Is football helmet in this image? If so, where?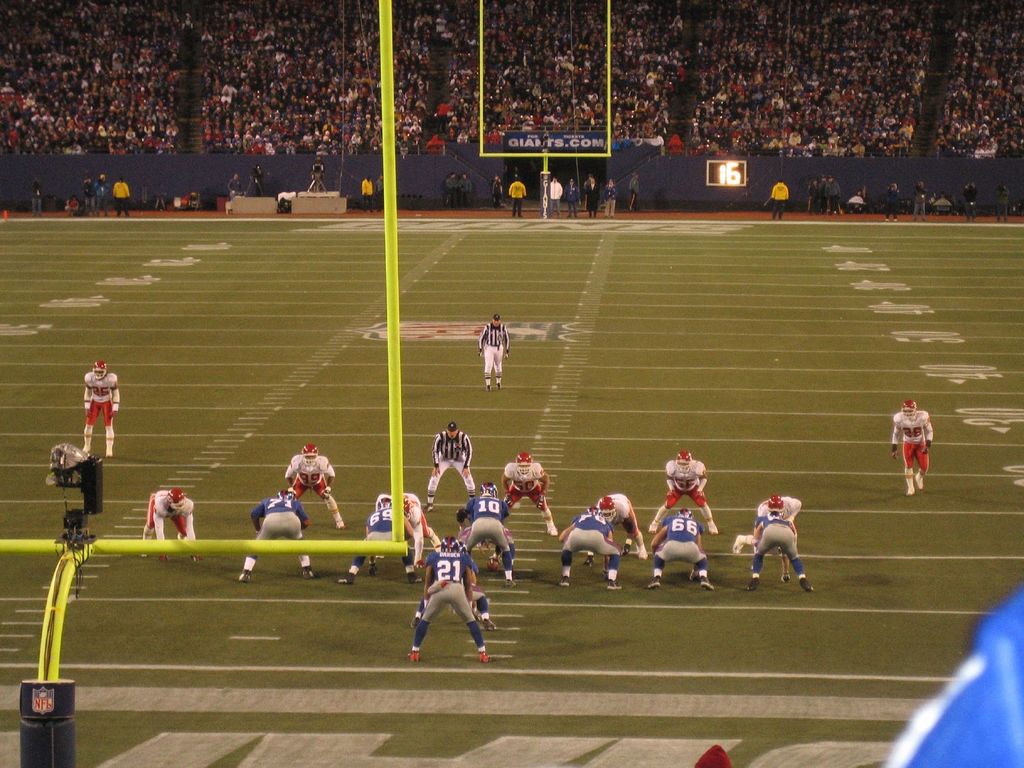
Yes, at bbox=[598, 495, 619, 516].
